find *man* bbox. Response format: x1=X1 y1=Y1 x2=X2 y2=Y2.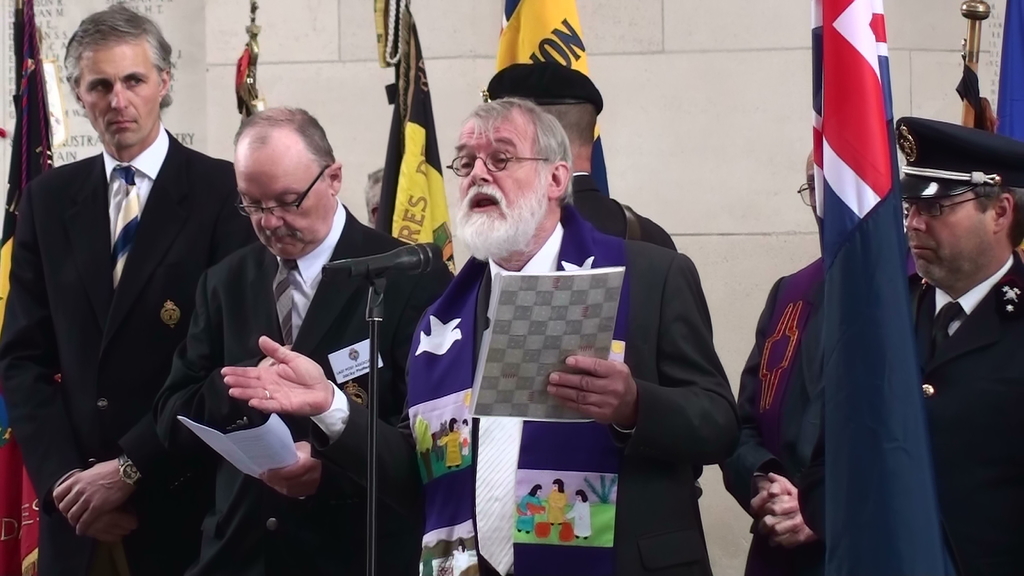
x1=904 y1=131 x2=1023 y2=575.
